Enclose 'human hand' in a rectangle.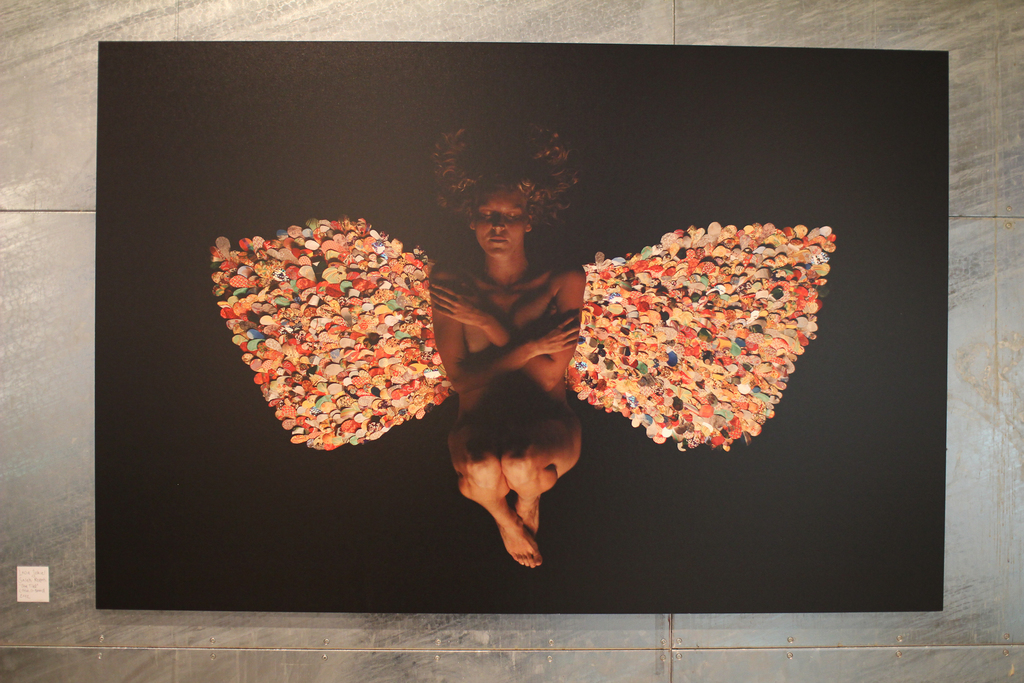
431:277:488:327.
